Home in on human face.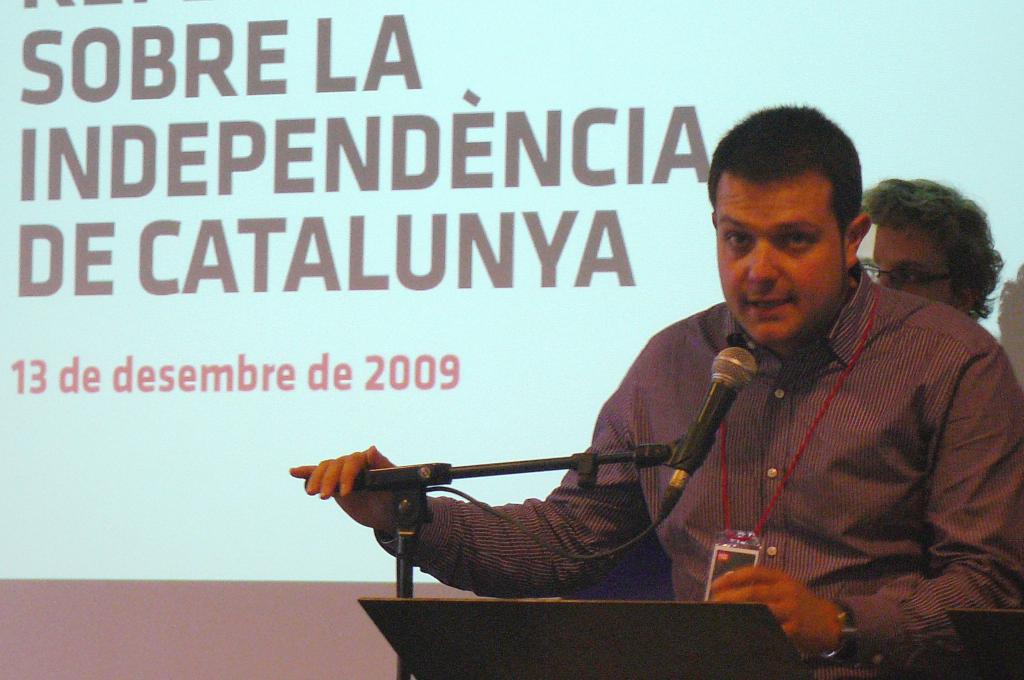
Homed in at box(853, 225, 950, 306).
